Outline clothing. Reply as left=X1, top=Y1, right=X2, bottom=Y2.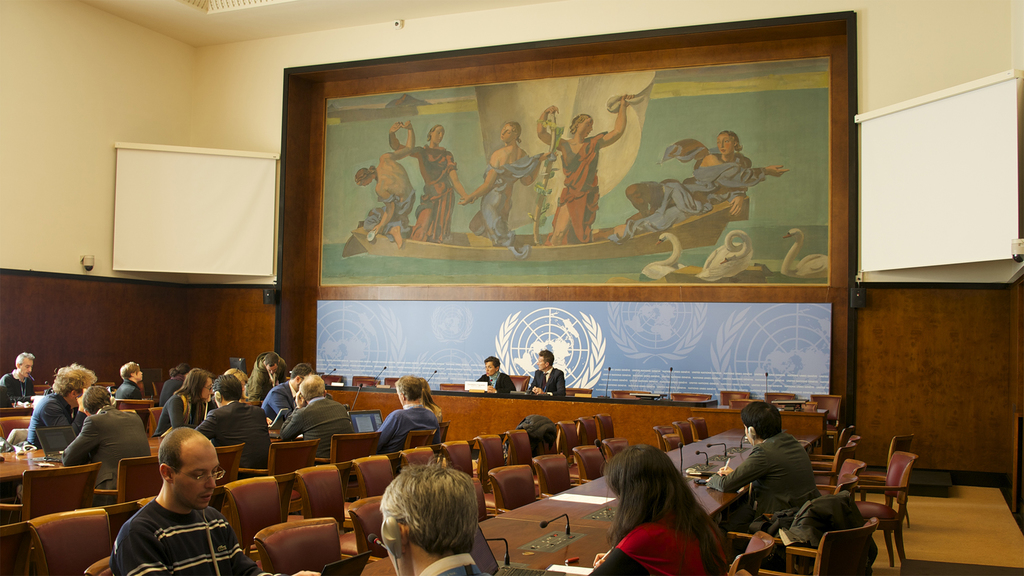
left=700, top=428, right=826, bottom=531.
